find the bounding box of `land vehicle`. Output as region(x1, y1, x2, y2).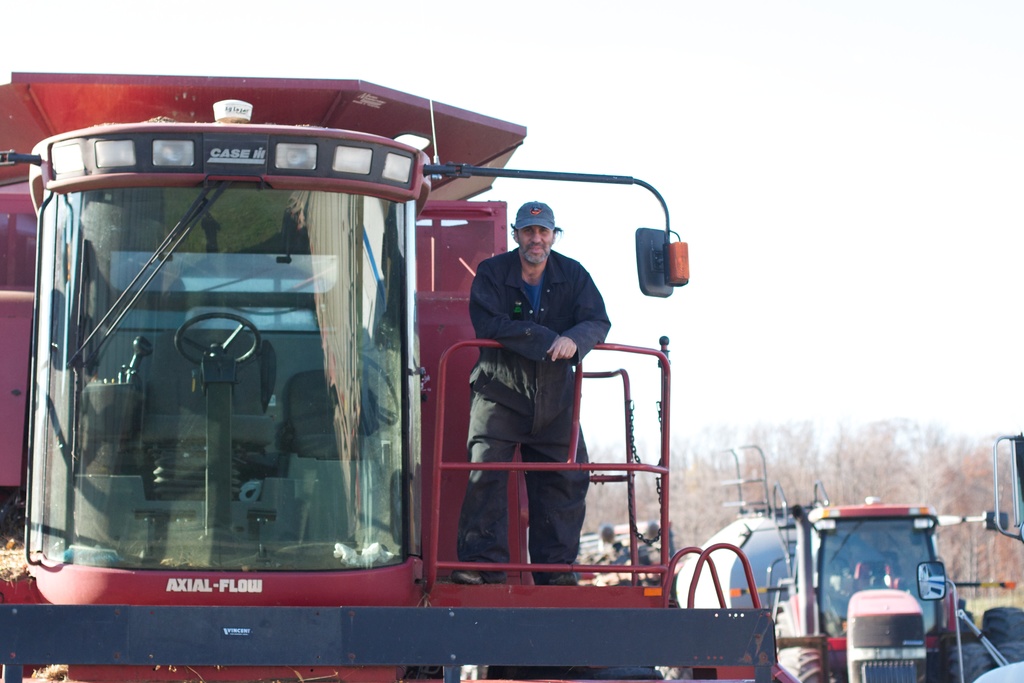
region(672, 502, 1023, 682).
